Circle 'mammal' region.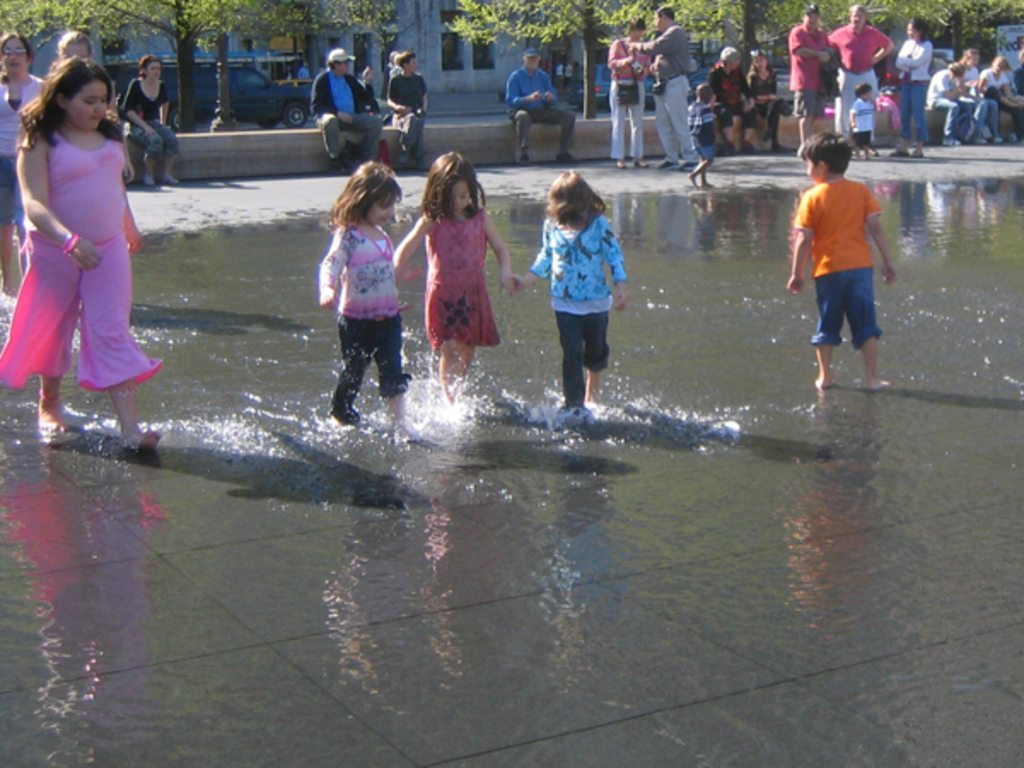
Region: detection(505, 49, 577, 169).
